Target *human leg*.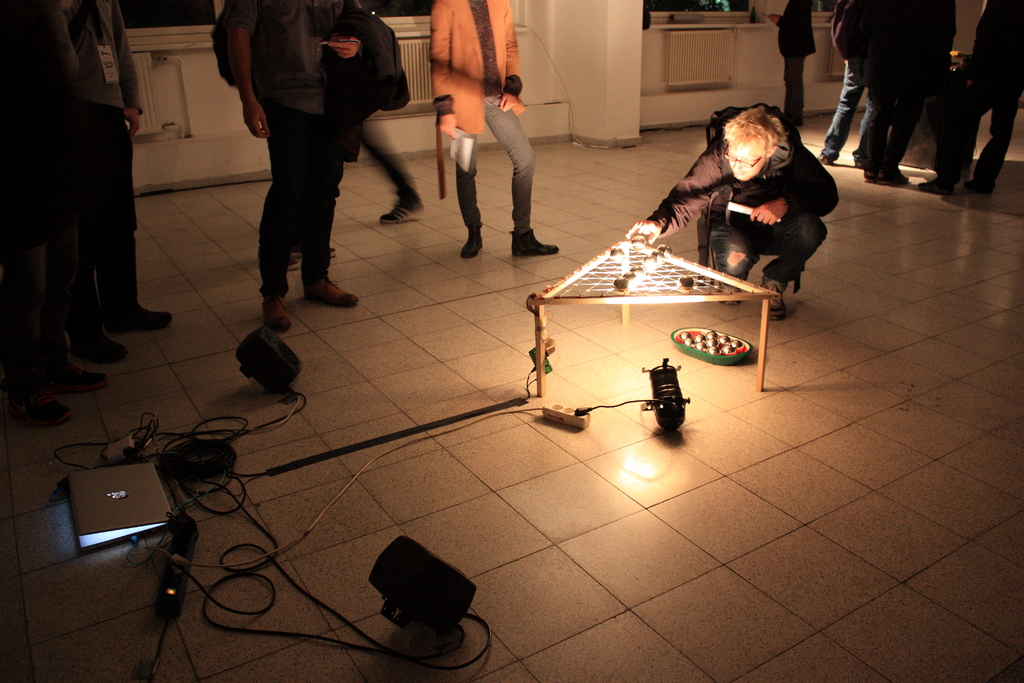
Target region: select_region(708, 208, 753, 304).
